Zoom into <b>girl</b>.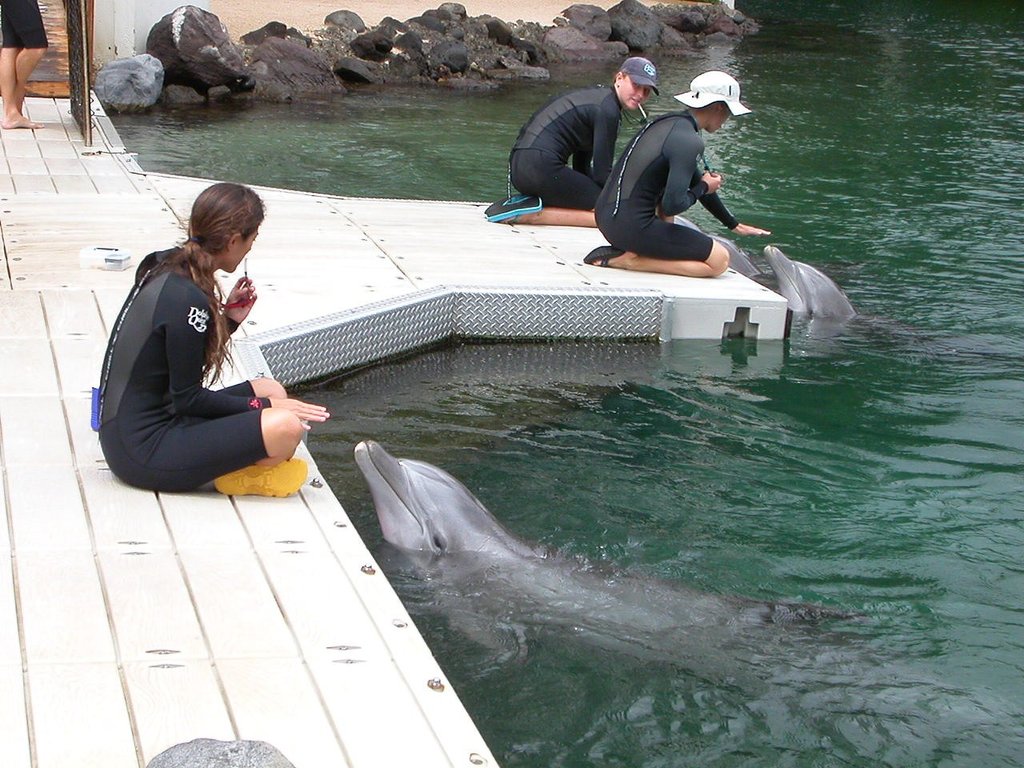
Zoom target: box=[592, 63, 760, 286].
